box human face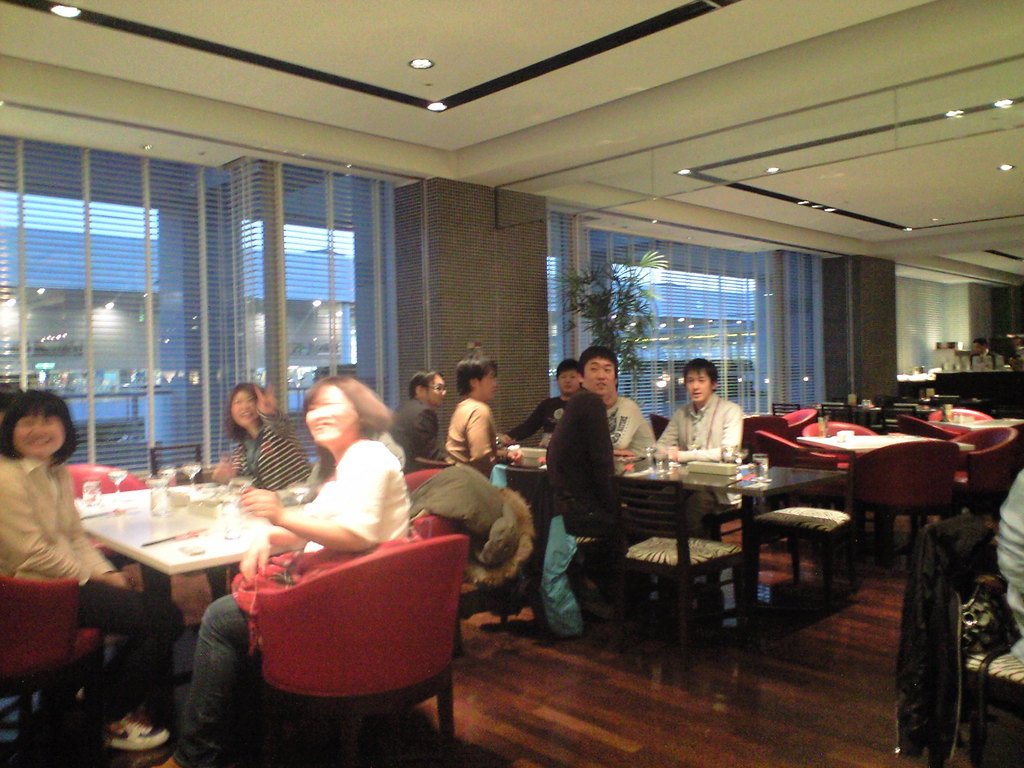
477 369 501 398
